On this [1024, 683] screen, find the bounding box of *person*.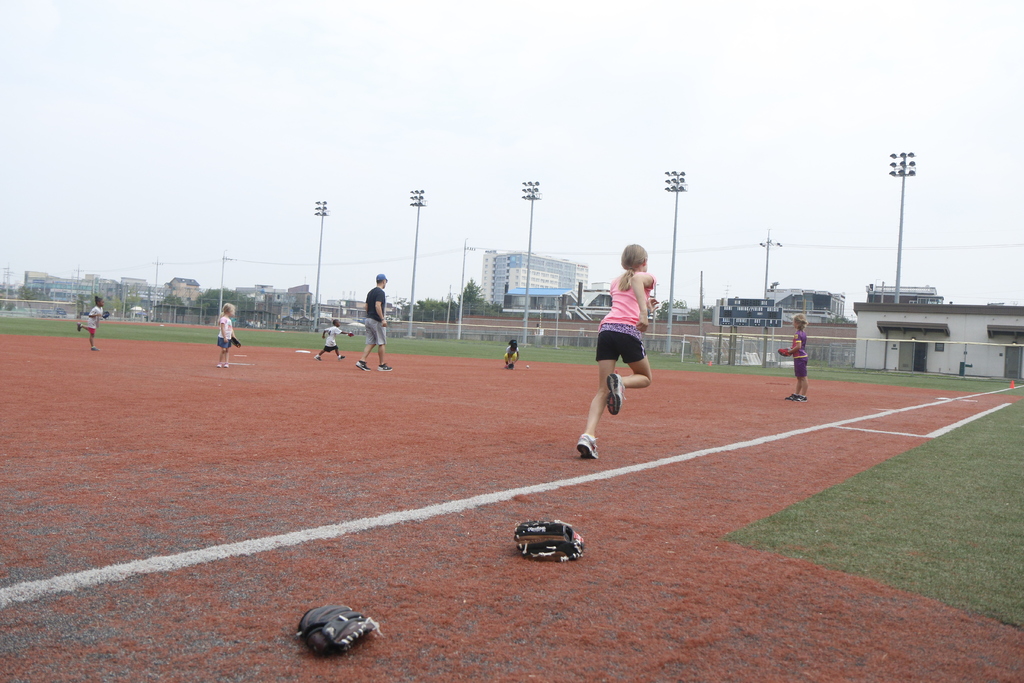
Bounding box: (77,297,115,348).
